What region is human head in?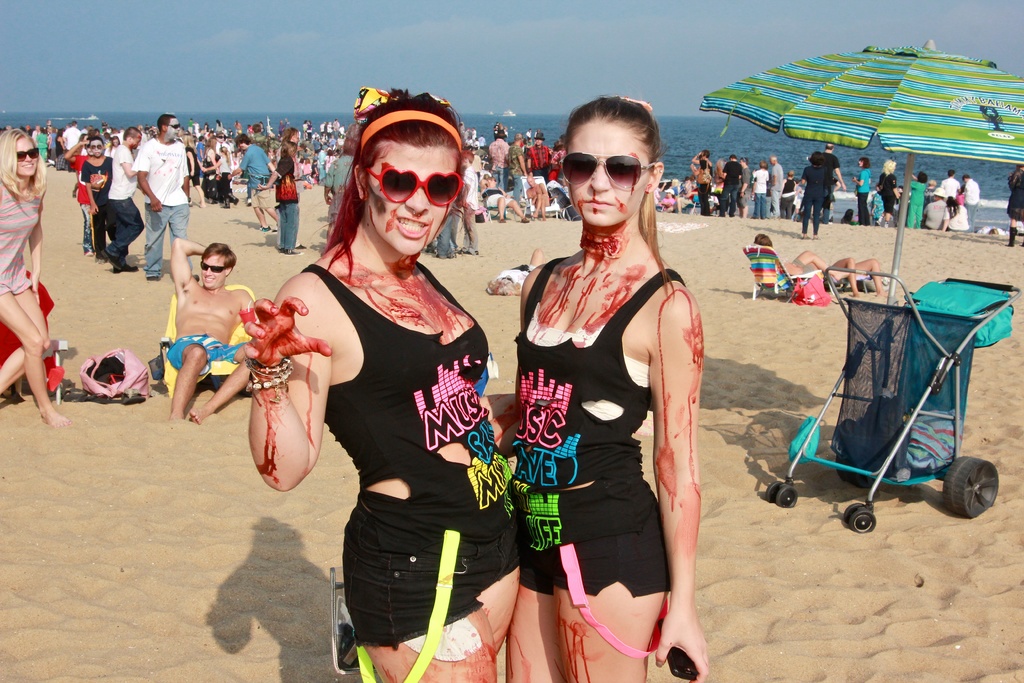
box(351, 94, 463, 261).
